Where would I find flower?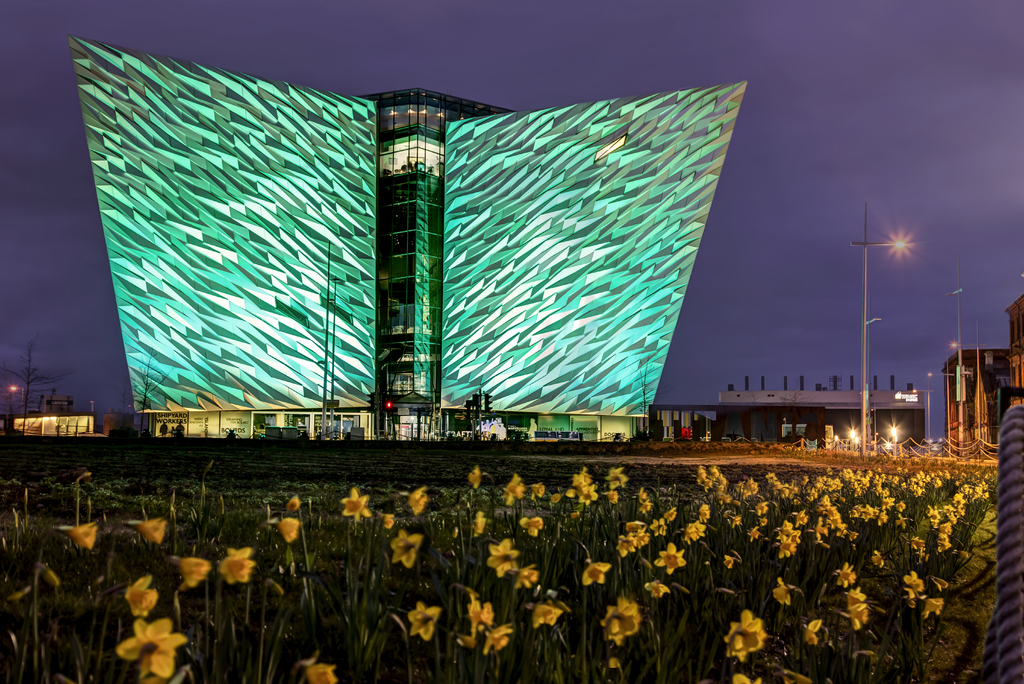
At (388, 532, 425, 566).
